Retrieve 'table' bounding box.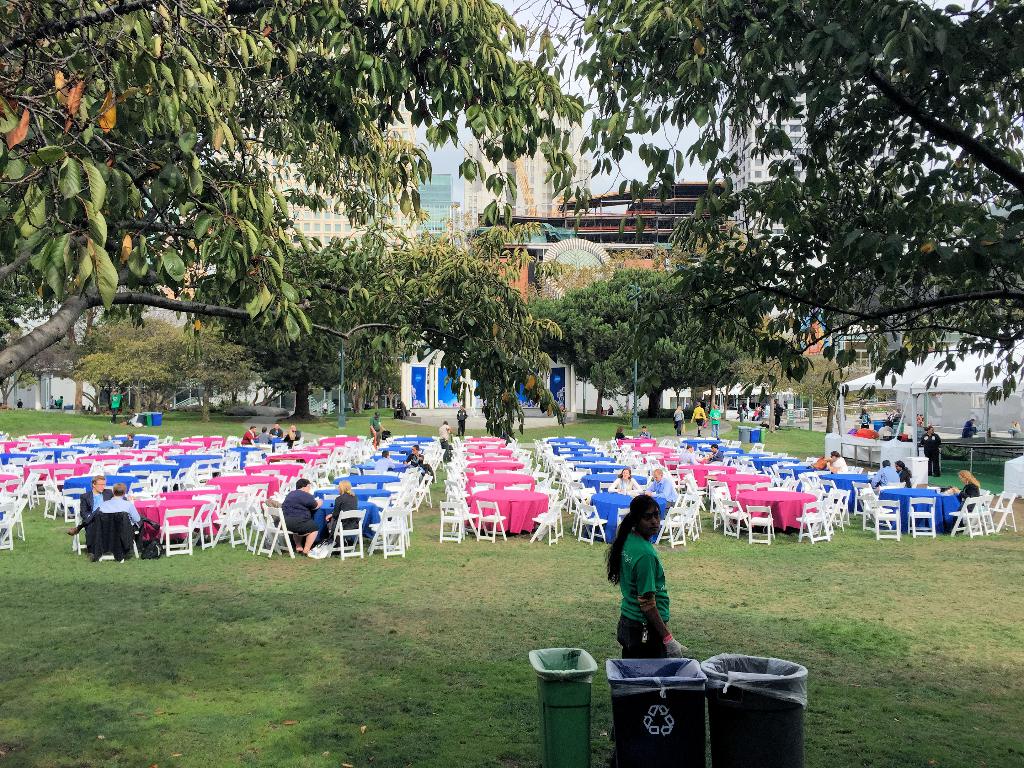
Bounding box: [317, 503, 383, 543].
